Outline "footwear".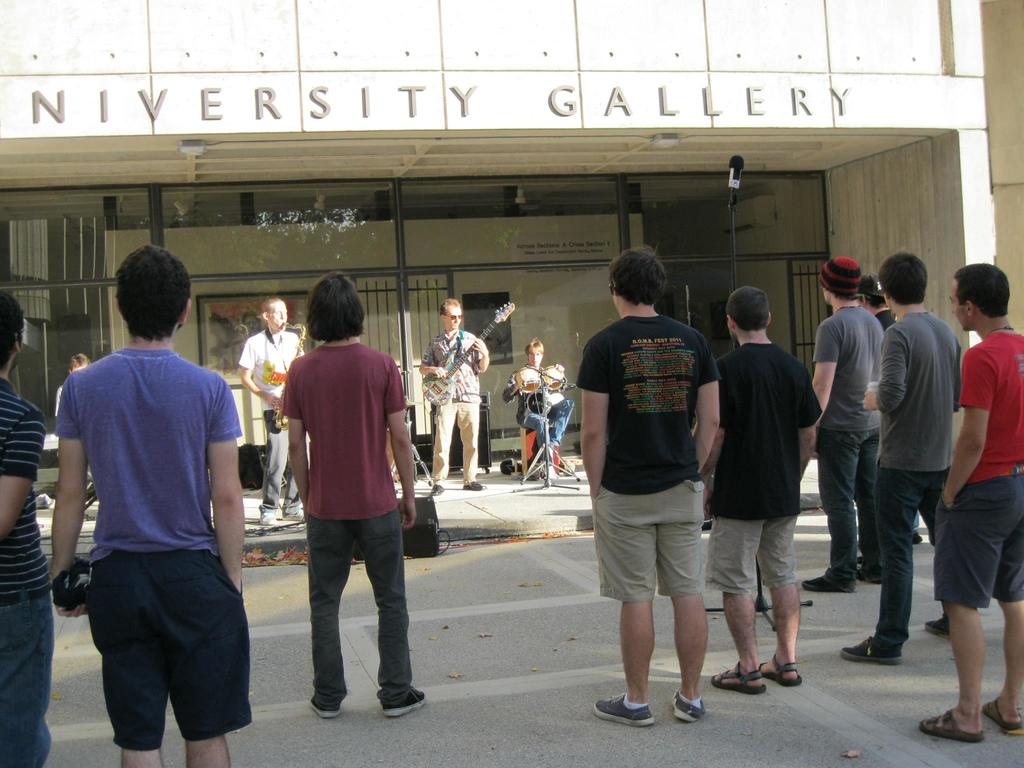
Outline: 833,632,897,662.
